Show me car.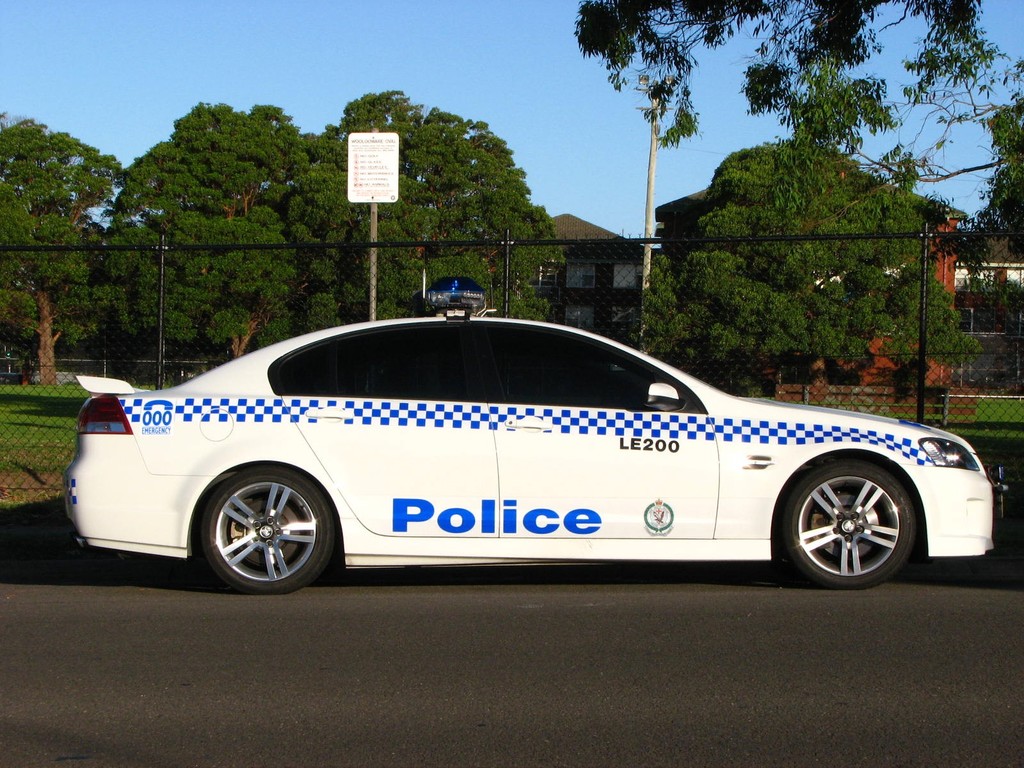
car is here: x1=63 y1=282 x2=1017 y2=580.
